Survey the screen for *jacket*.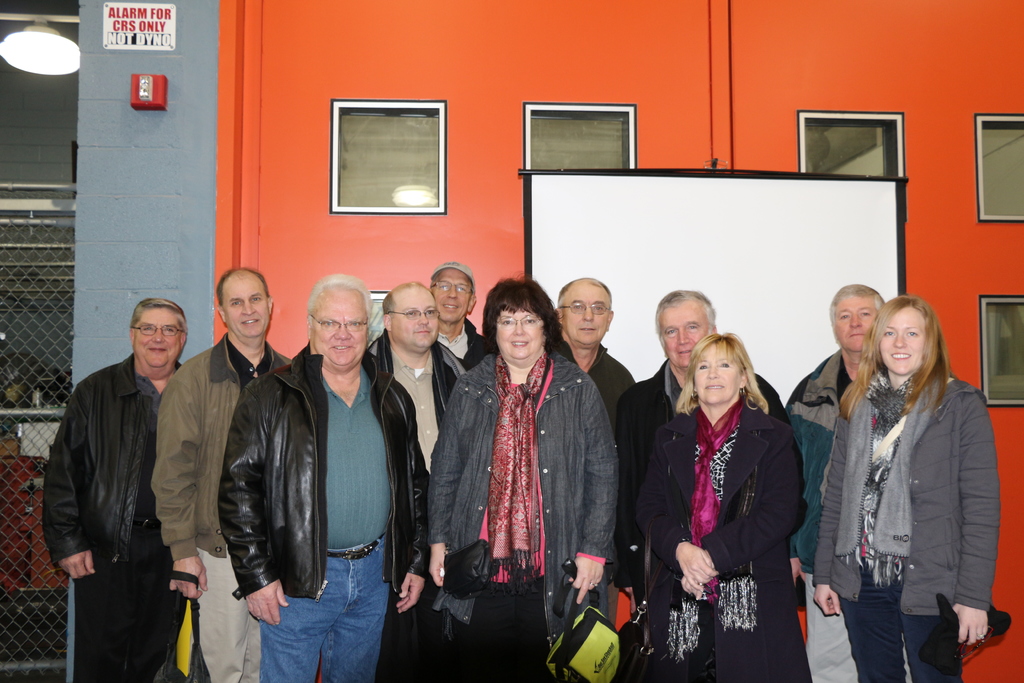
Survey found: (219, 334, 429, 606).
